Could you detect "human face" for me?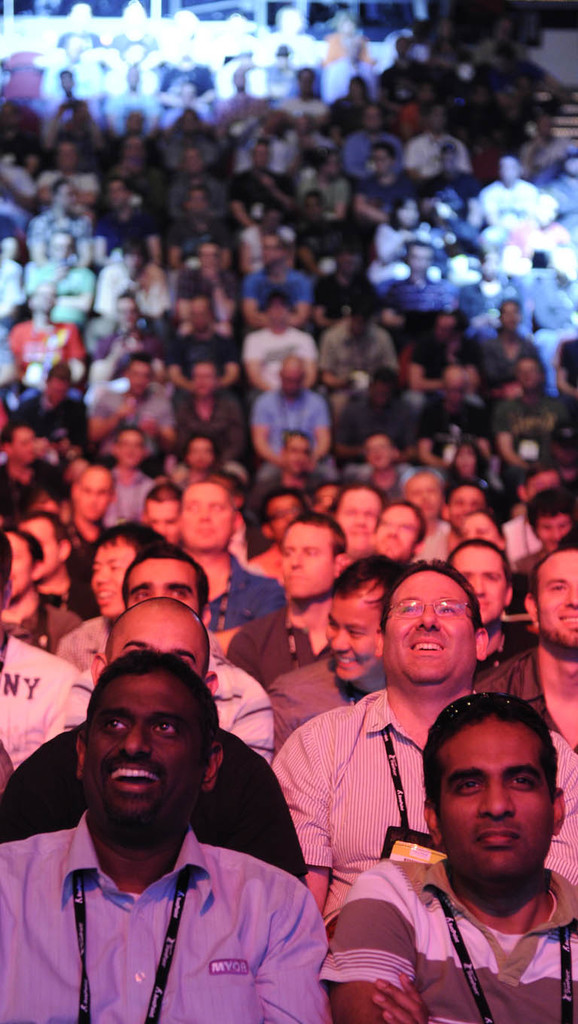
Detection result: [x1=14, y1=425, x2=37, y2=461].
